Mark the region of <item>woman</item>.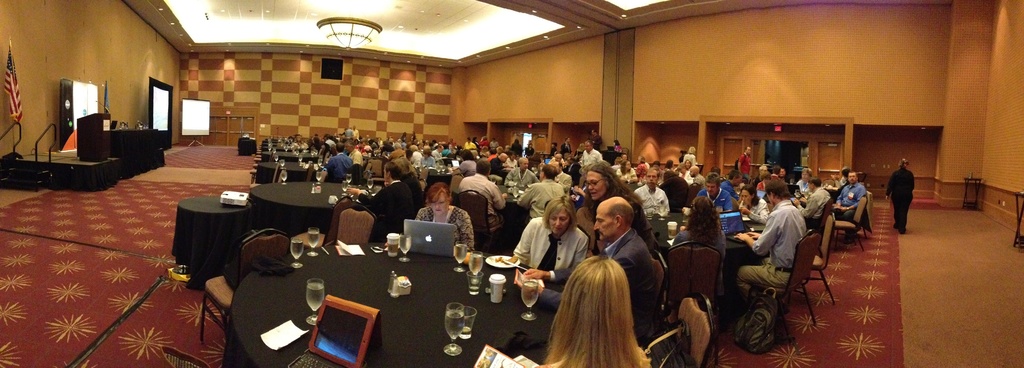
Region: region(615, 161, 639, 186).
